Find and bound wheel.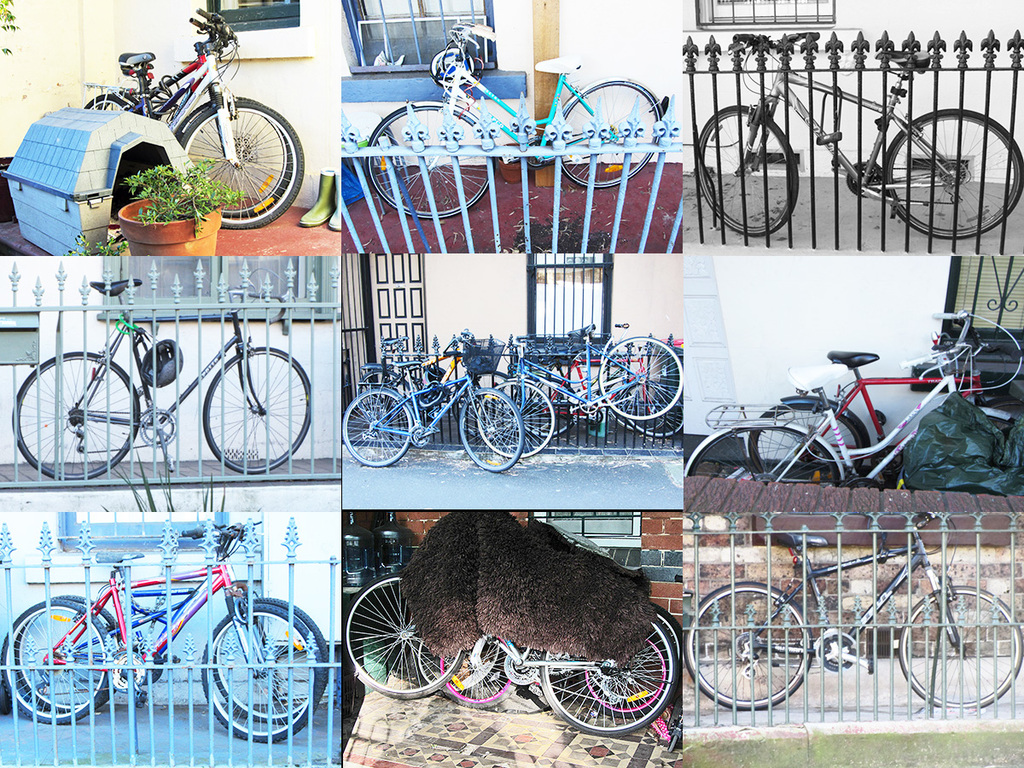
Bound: <bbox>686, 416, 841, 486</bbox>.
